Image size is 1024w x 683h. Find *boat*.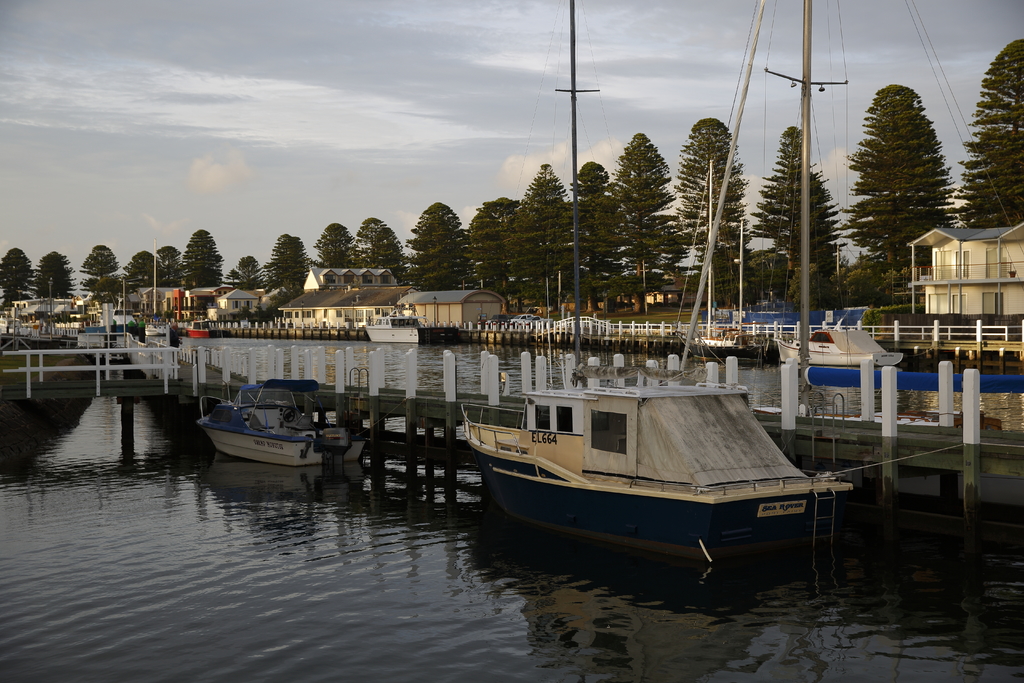
(152,317,175,337).
